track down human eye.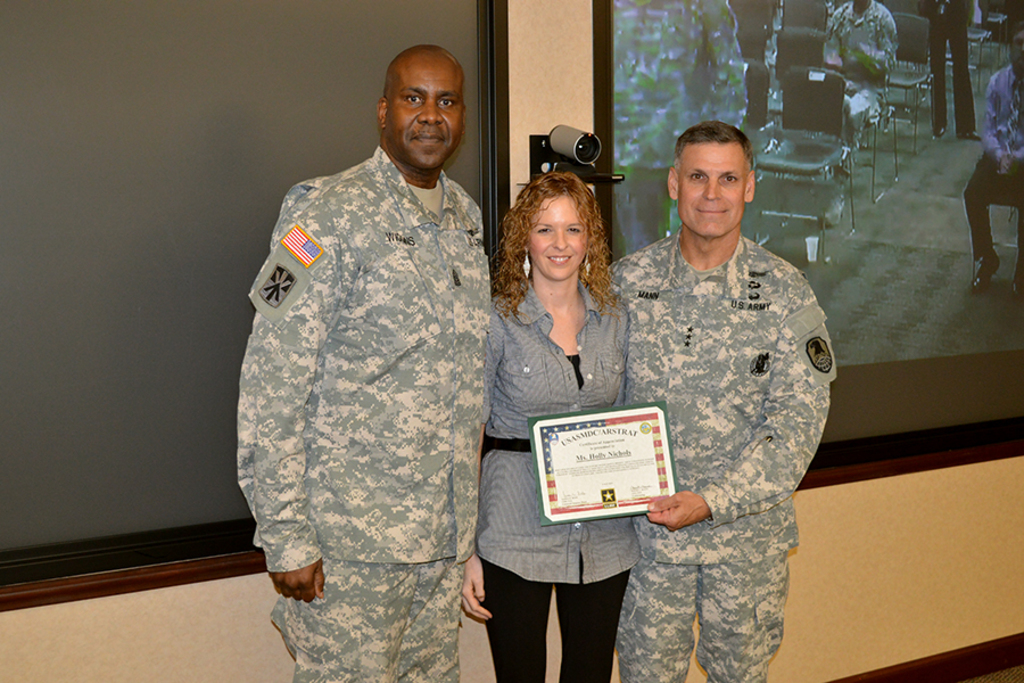
Tracked to locate(437, 97, 453, 107).
